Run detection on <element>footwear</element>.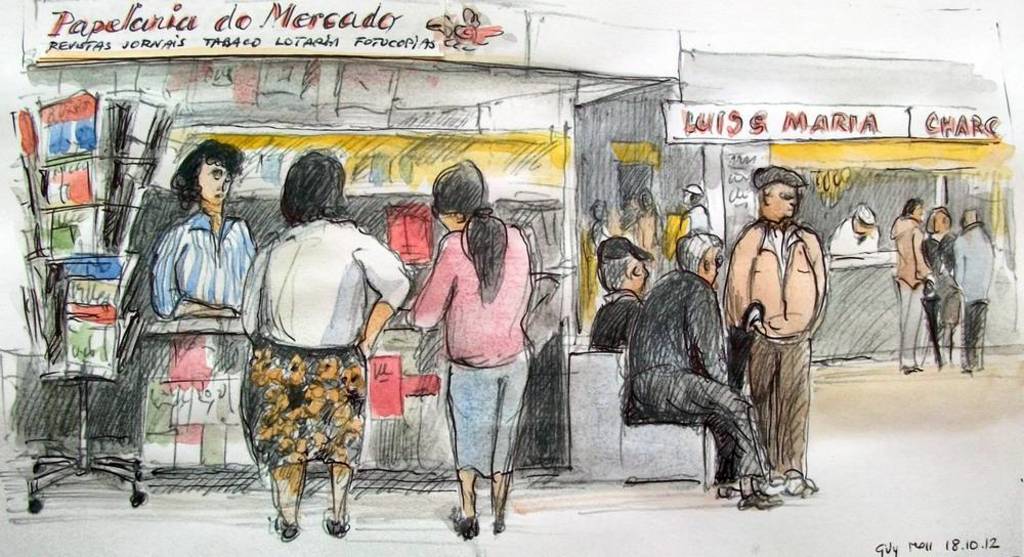
Result: x1=742 y1=482 x2=790 y2=509.
